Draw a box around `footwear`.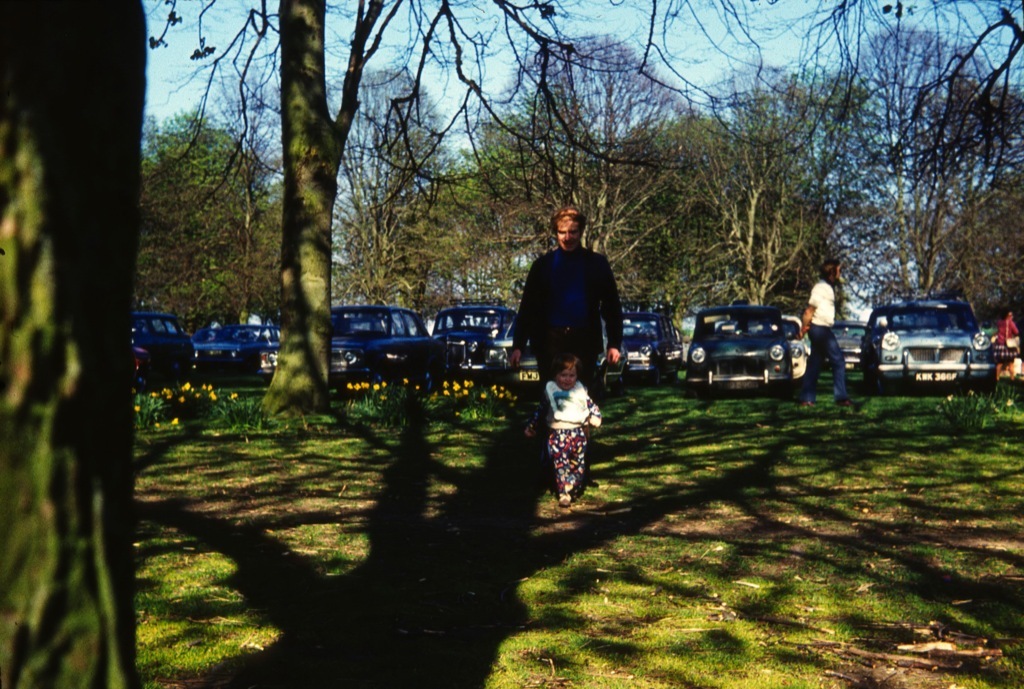
x1=793 y1=401 x2=813 y2=406.
